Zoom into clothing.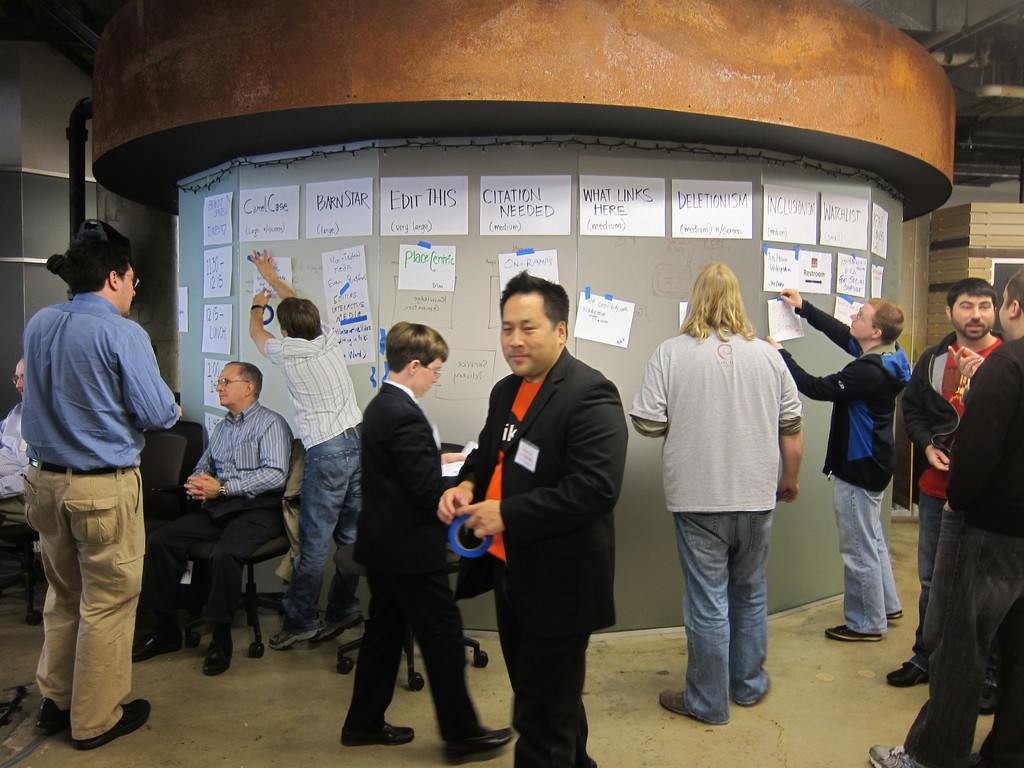
Zoom target: 259,310,361,626.
